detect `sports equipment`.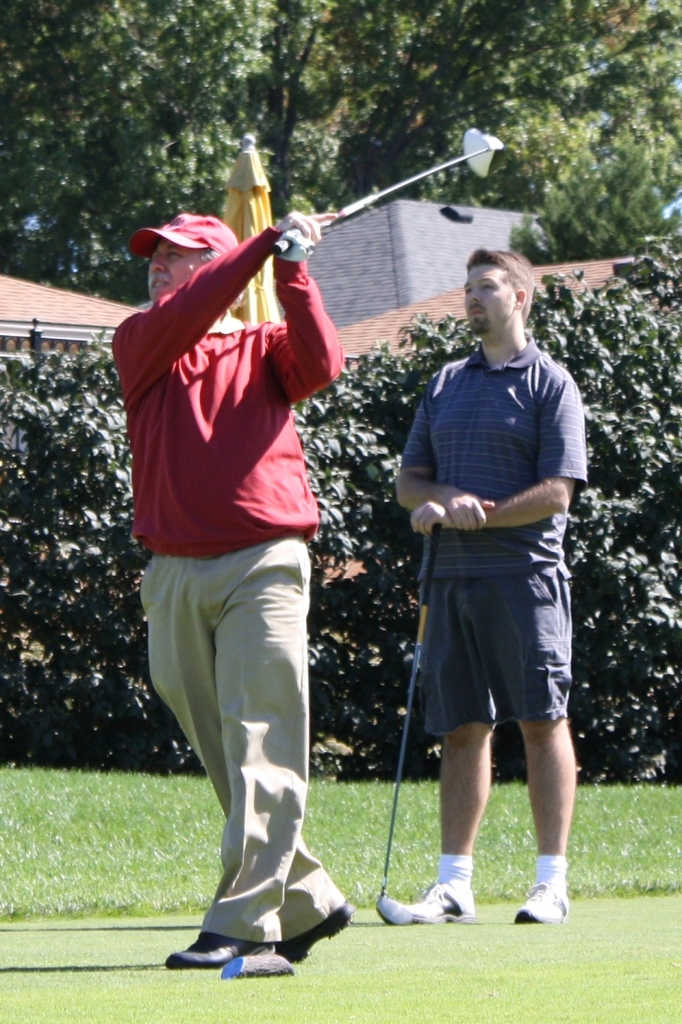
Detected at 165,935,277,970.
